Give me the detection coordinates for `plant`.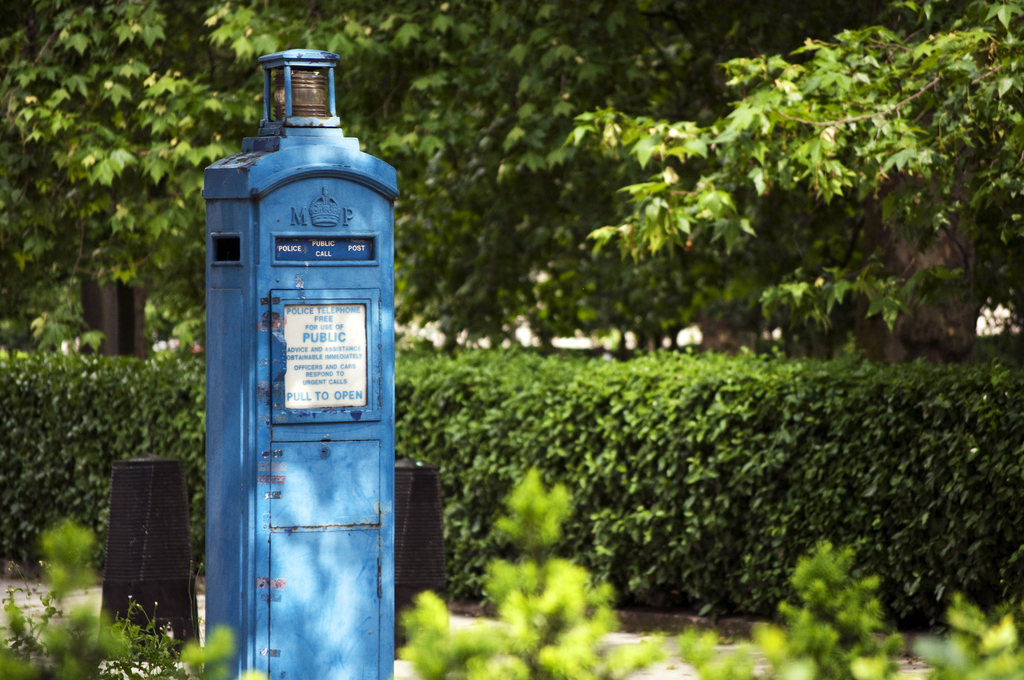
bbox=[399, 471, 664, 679].
